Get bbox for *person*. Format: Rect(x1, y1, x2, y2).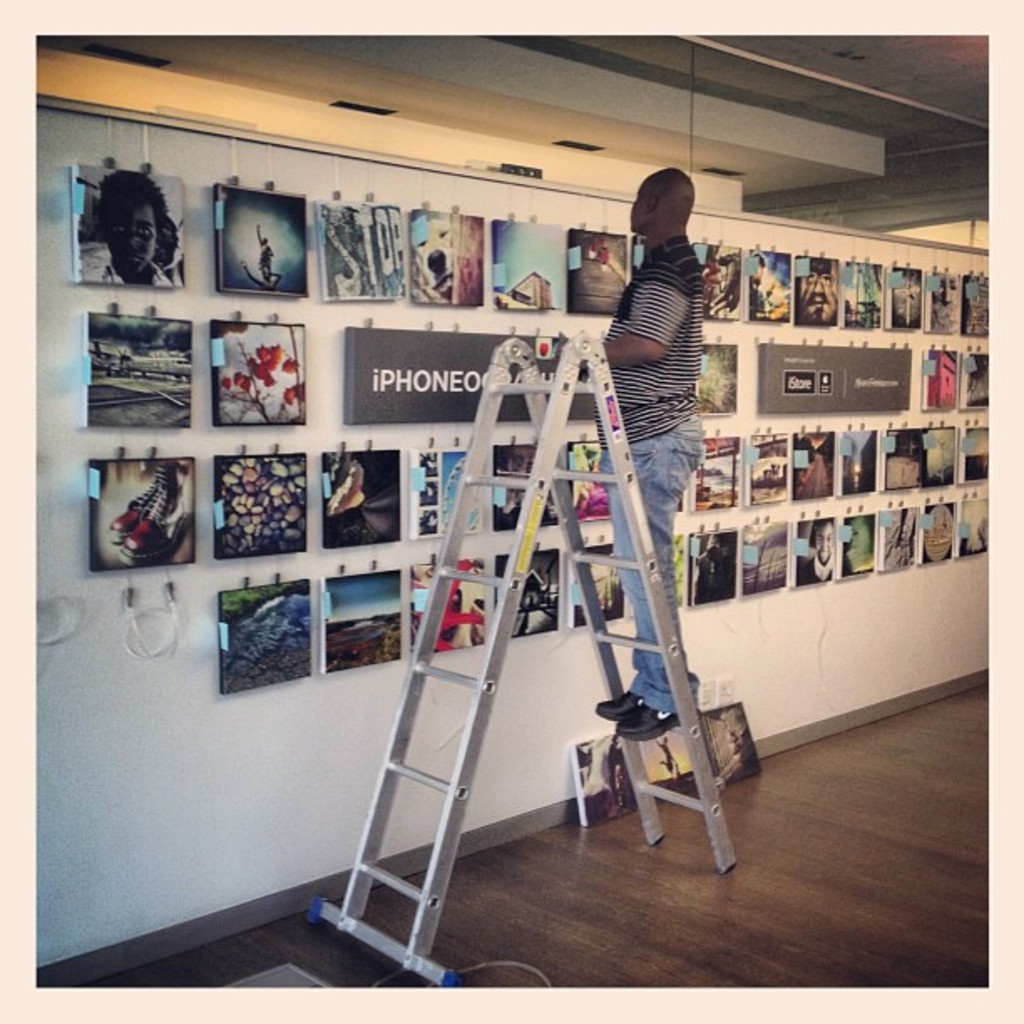
Rect(654, 736, 676, 771).
